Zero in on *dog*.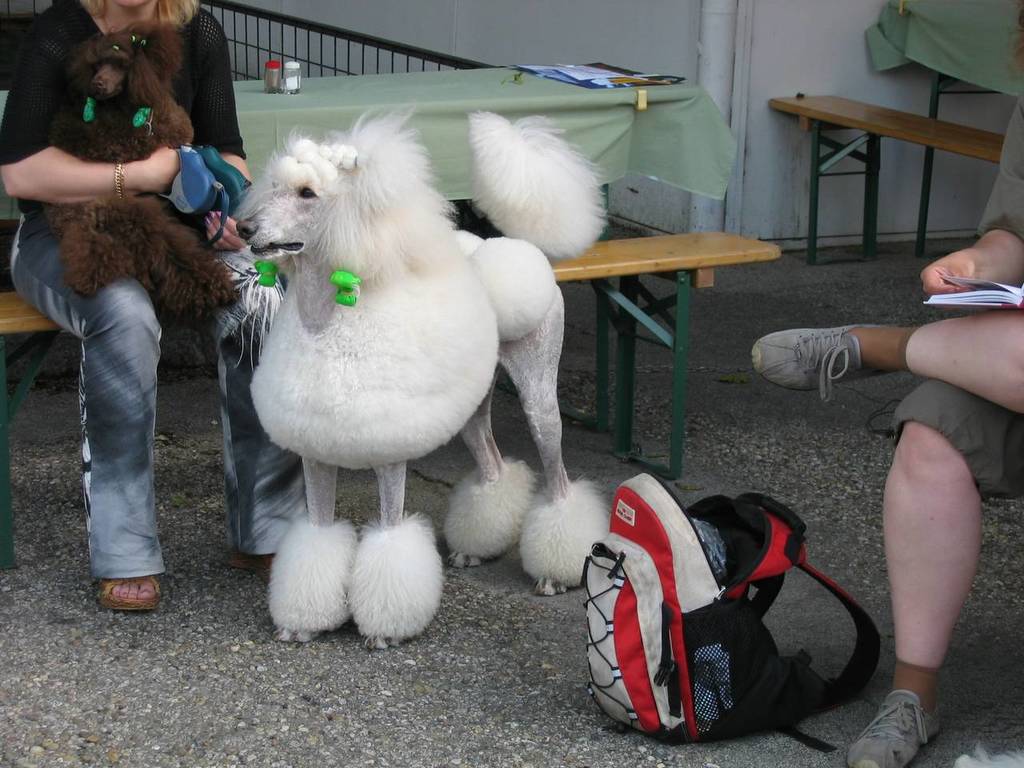
Zeroed in: detection(48, 22, 236, 318).
